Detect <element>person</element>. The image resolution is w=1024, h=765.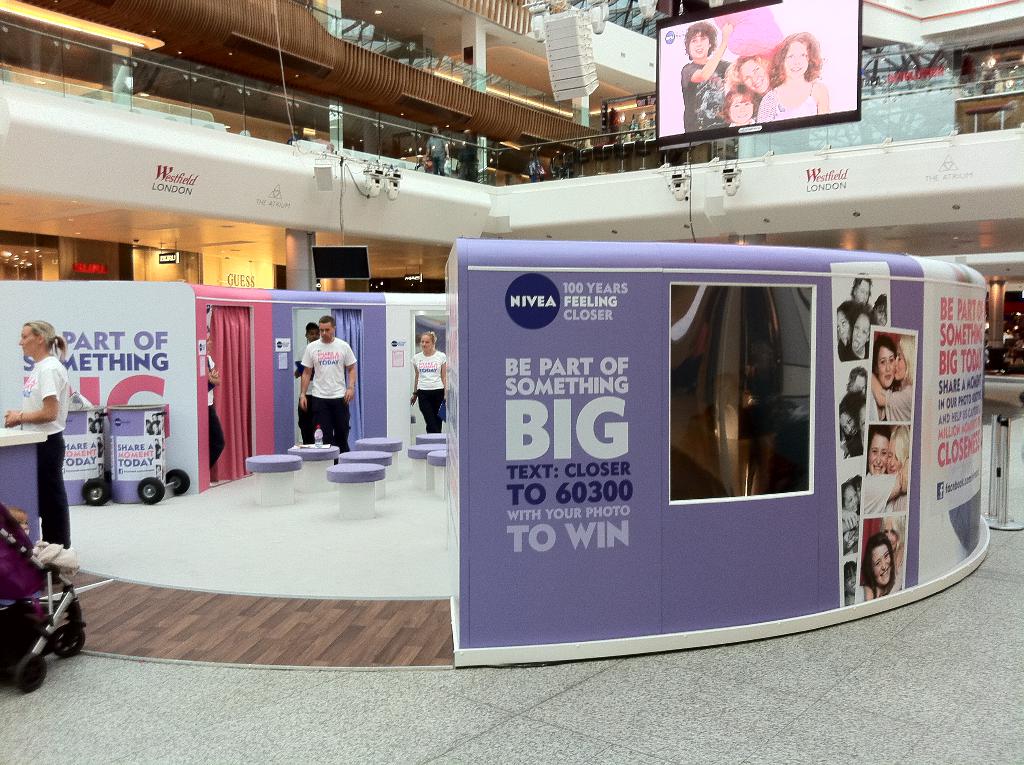
Rect(301, 312, 357, 453).
